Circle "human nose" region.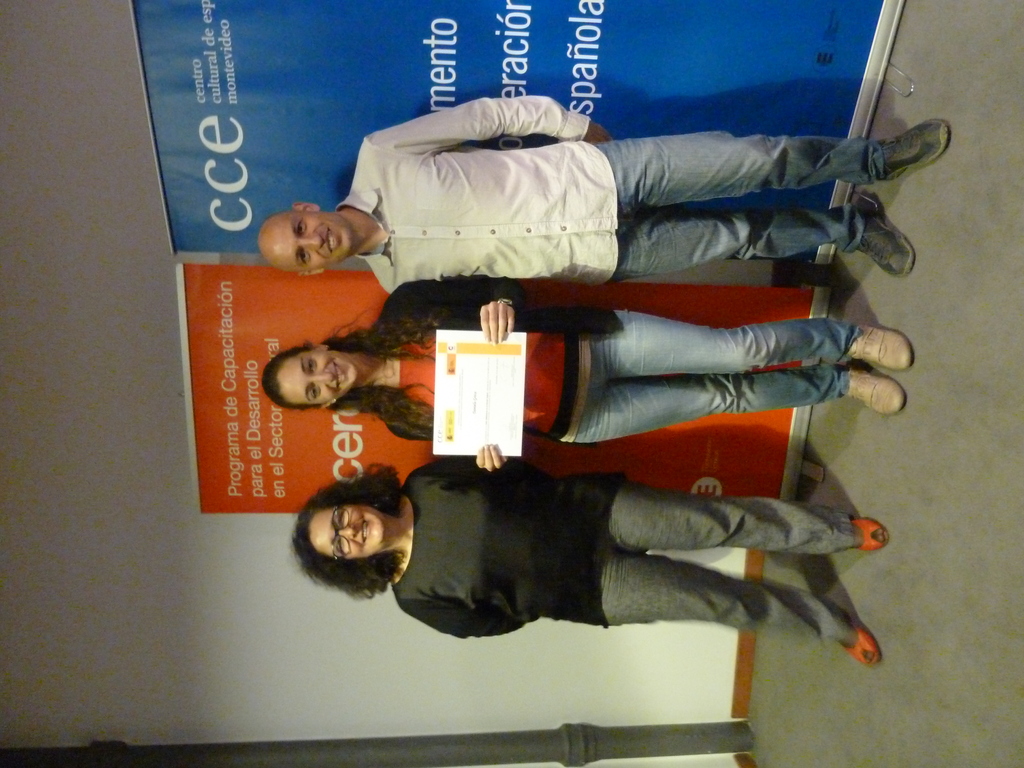
Region: [337, 526, 355, 541].
